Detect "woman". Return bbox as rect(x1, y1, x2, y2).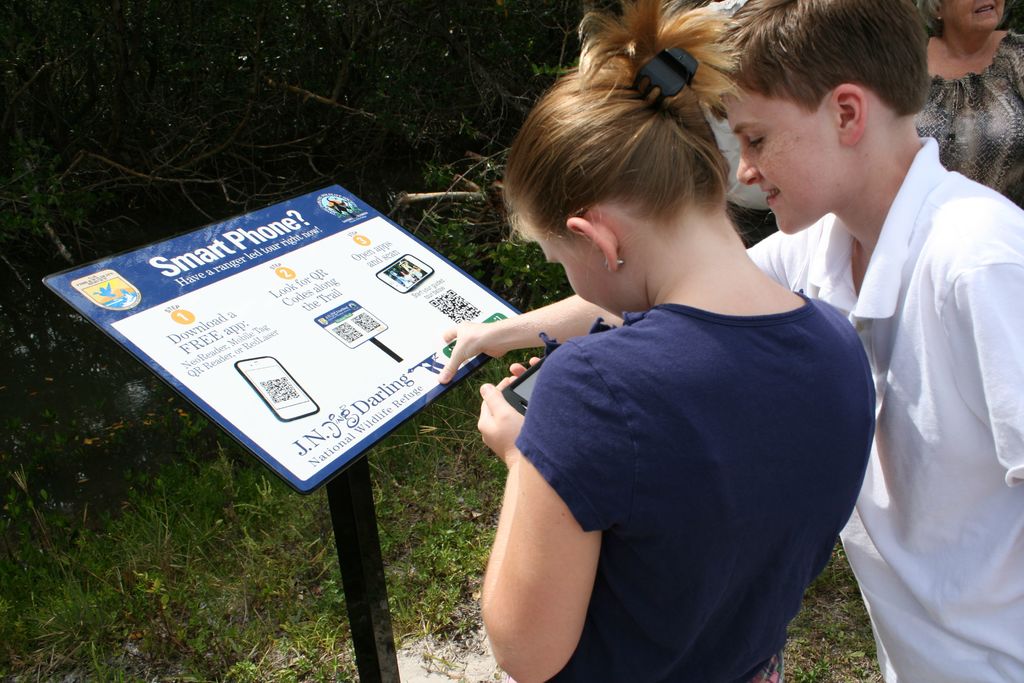
rect(456, 43, 902, 673).
